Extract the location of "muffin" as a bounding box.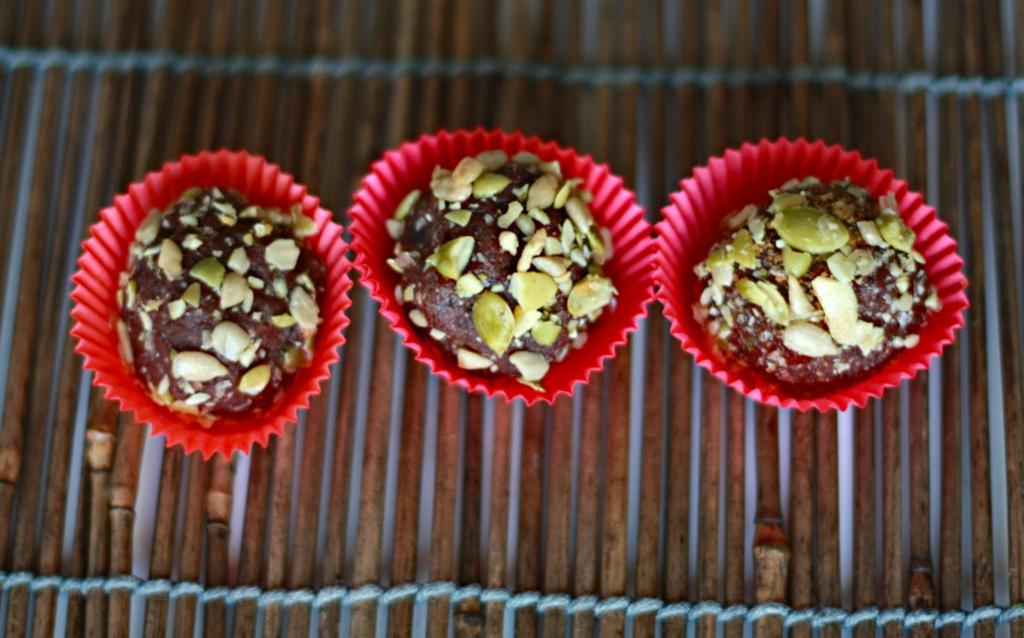
344/128/654/409.
